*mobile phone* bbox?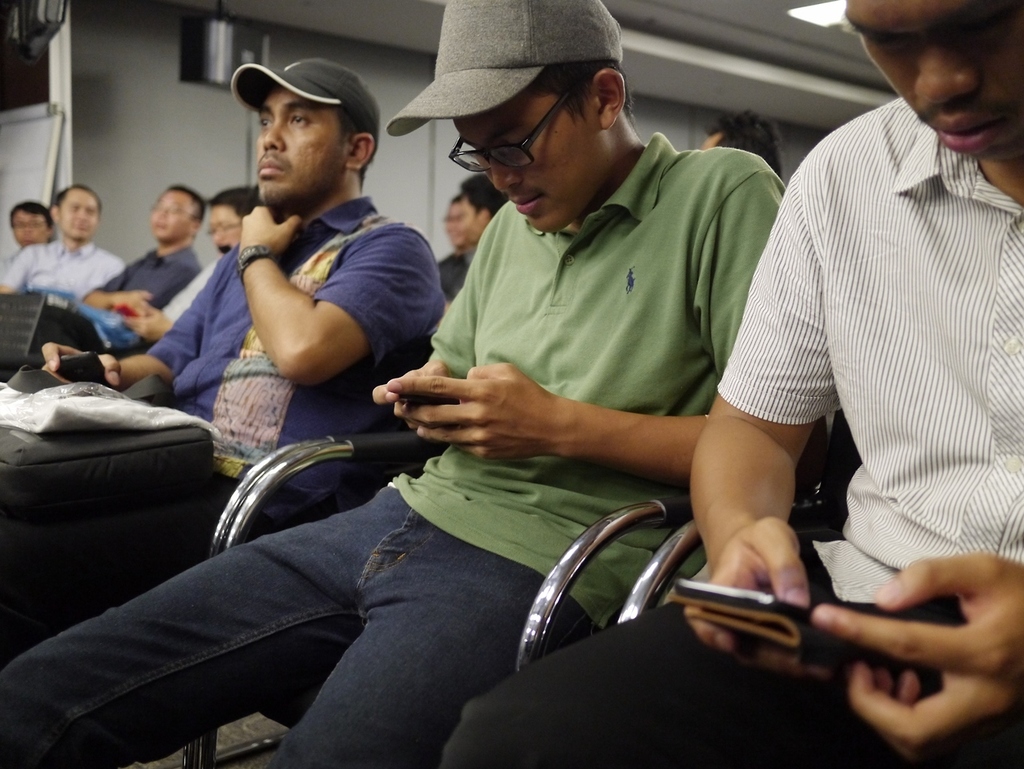
crop(670, 581, 909, 620)
